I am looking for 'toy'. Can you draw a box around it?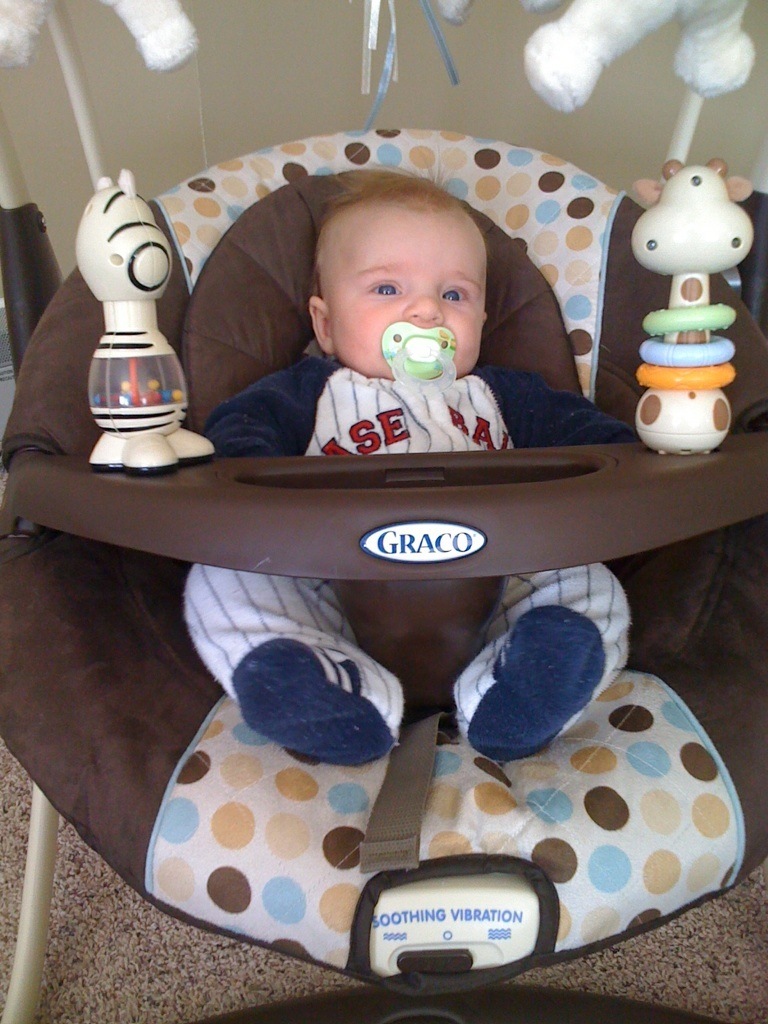
Sure, the bounding box is 626/154/757/464.
